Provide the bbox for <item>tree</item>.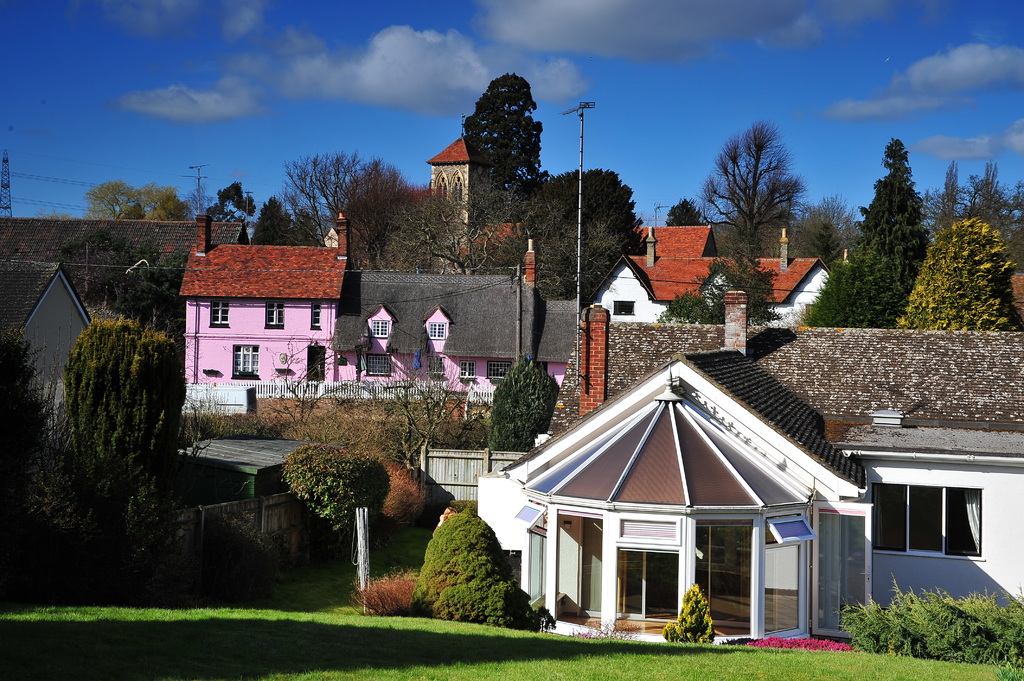
75, 319, 189, 497.
